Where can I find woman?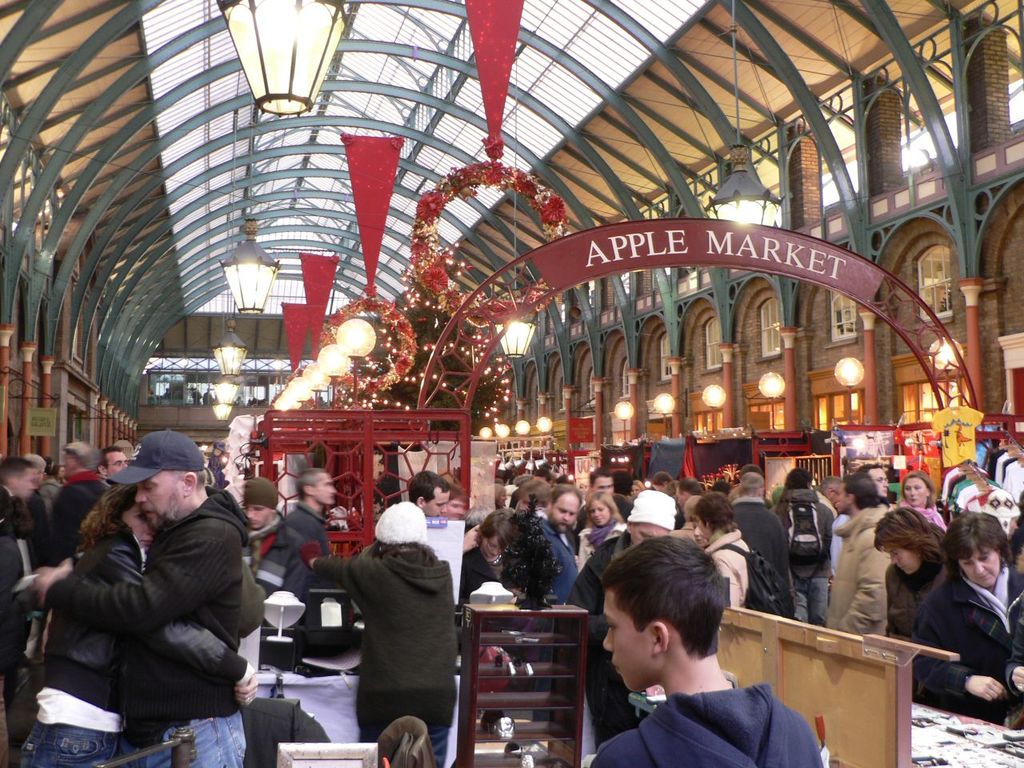
You can find it at locate(686, 490, 777, 608).
